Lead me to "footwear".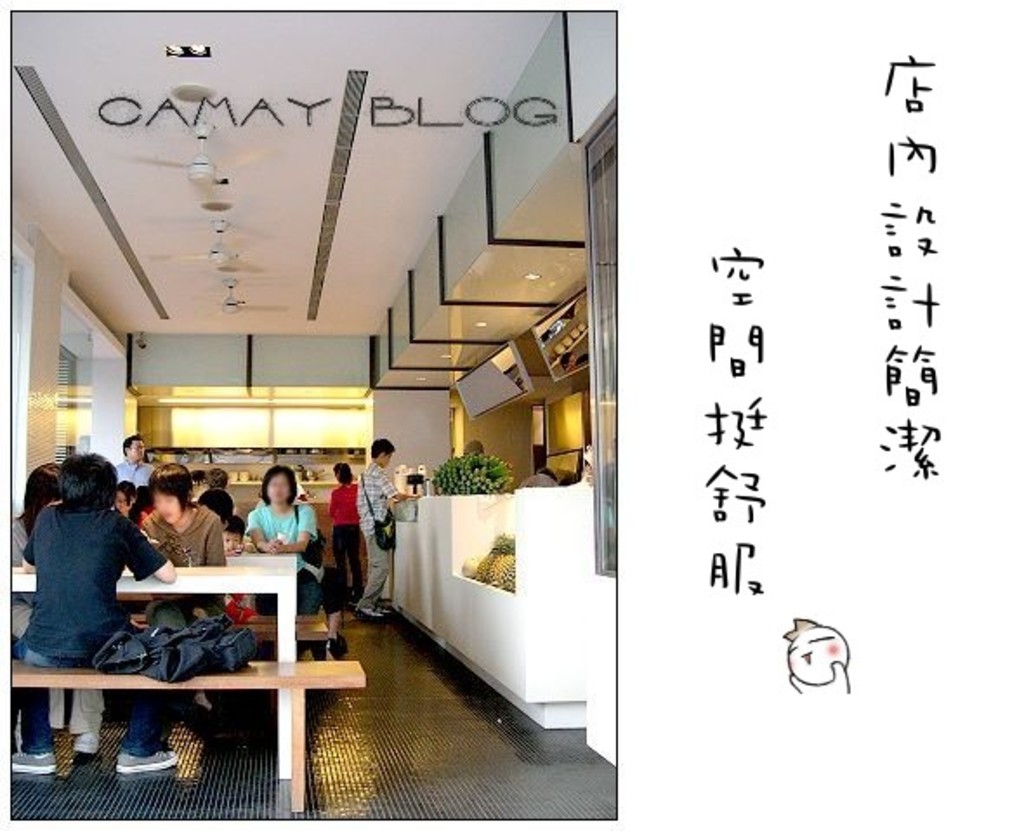
Lead to select_region(69, 748, 95, 763).
